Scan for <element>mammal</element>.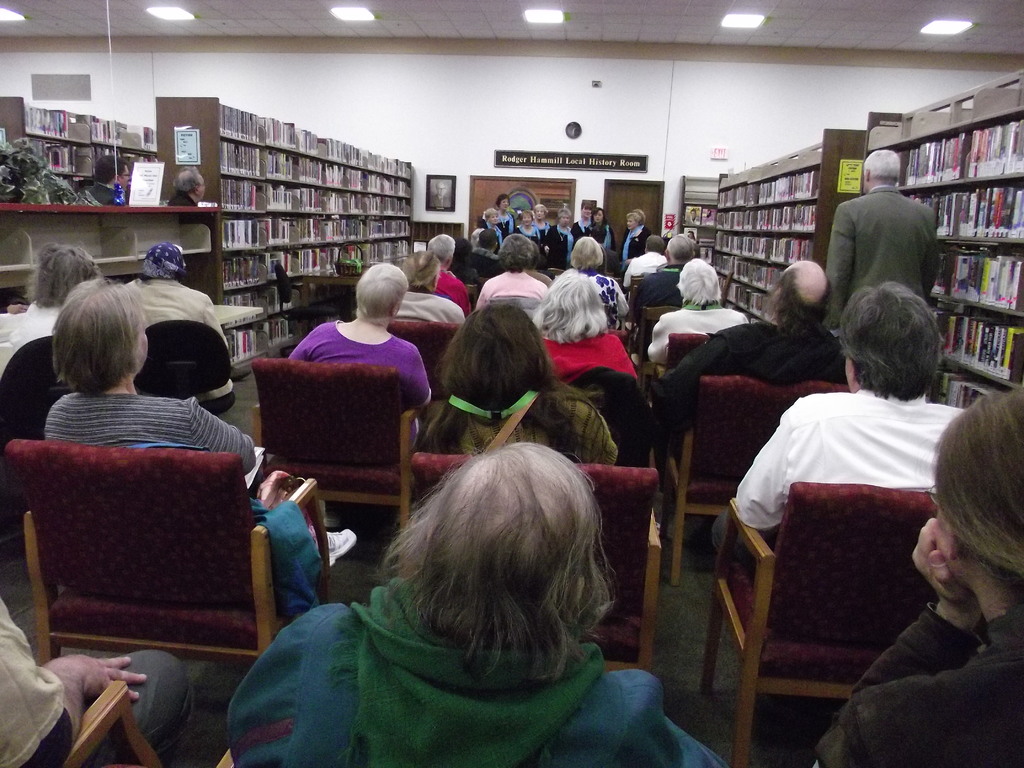
Scan result: Rect(632, 209, 652, 230).
